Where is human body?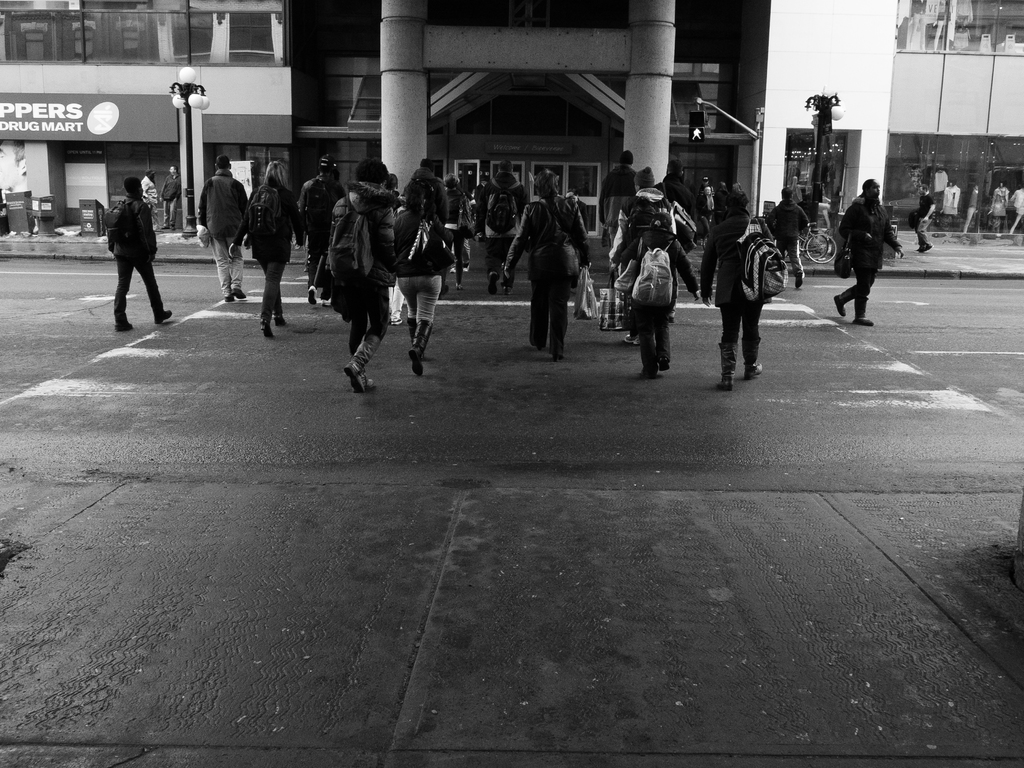
left=91, top=165, right=158, bottom=322.
